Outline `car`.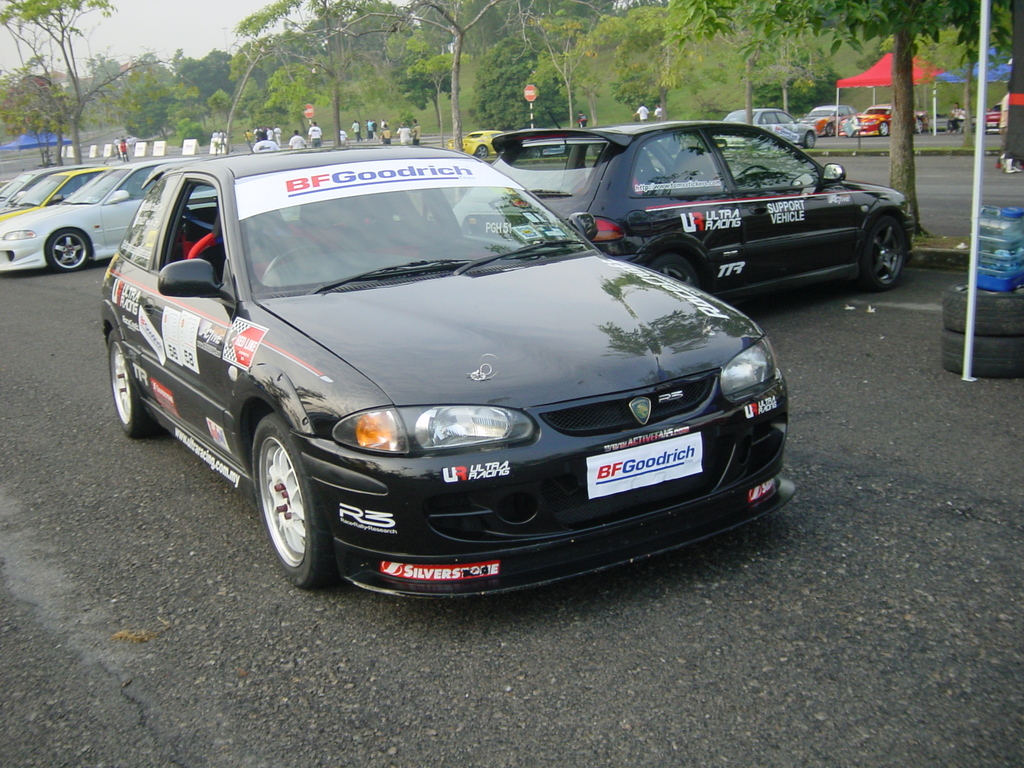
Outline: l=0, t=158, r=236, b=284.
